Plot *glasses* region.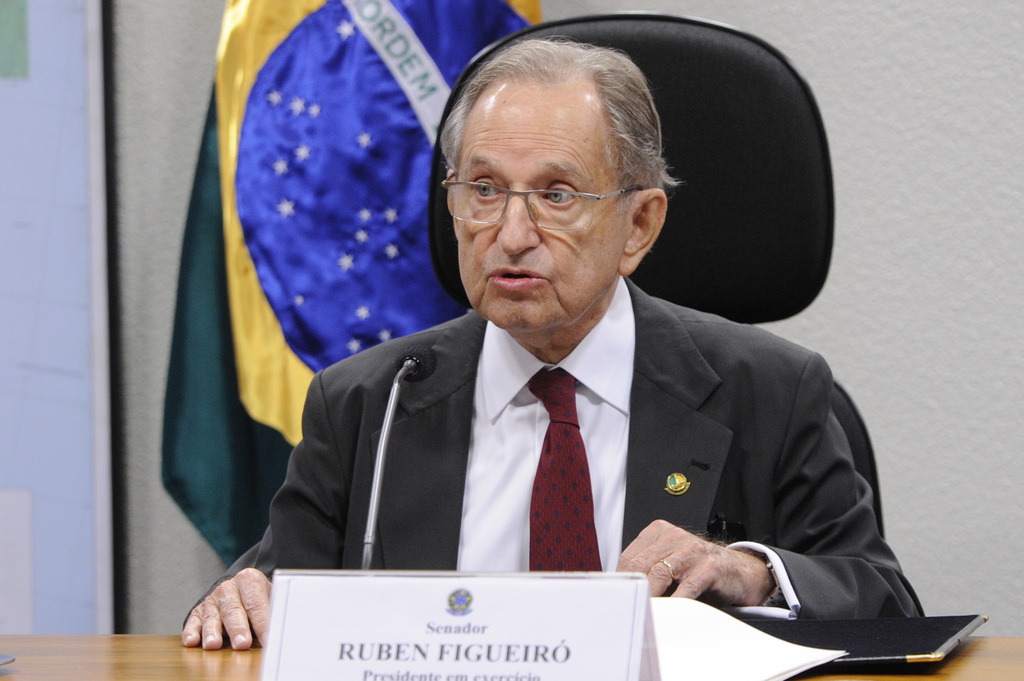
Plotted at <bbox>442, 152, 664, 226</bbox>.
